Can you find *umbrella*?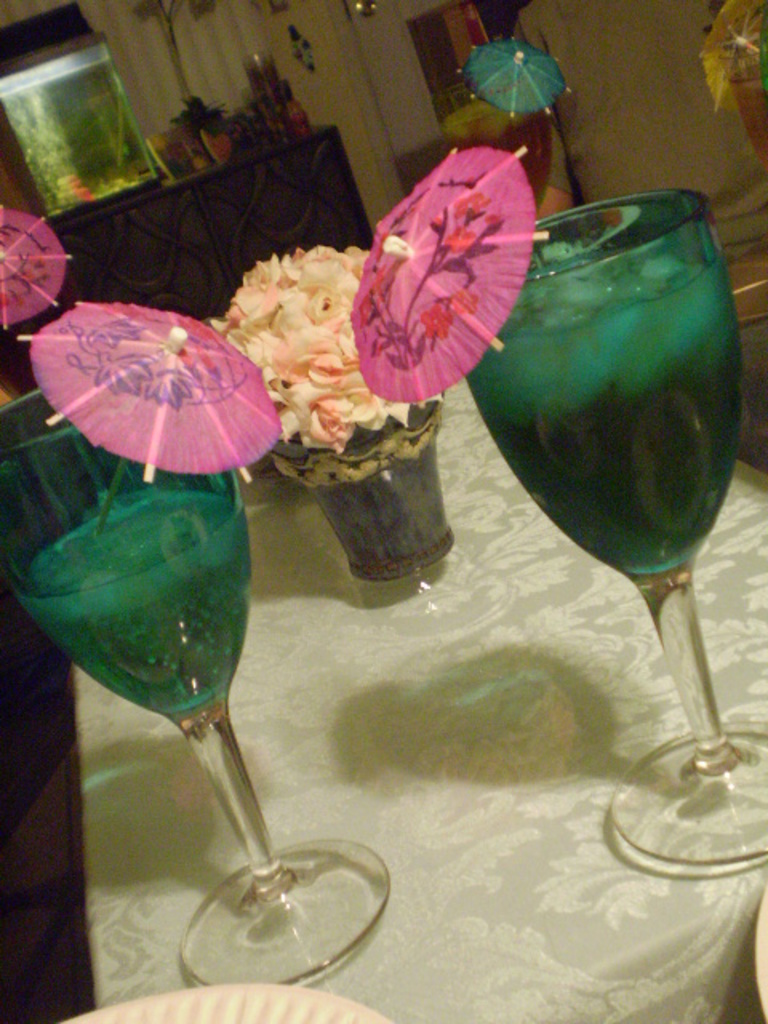
Yes, bounding box: crop(699, 3, 766, 109).
